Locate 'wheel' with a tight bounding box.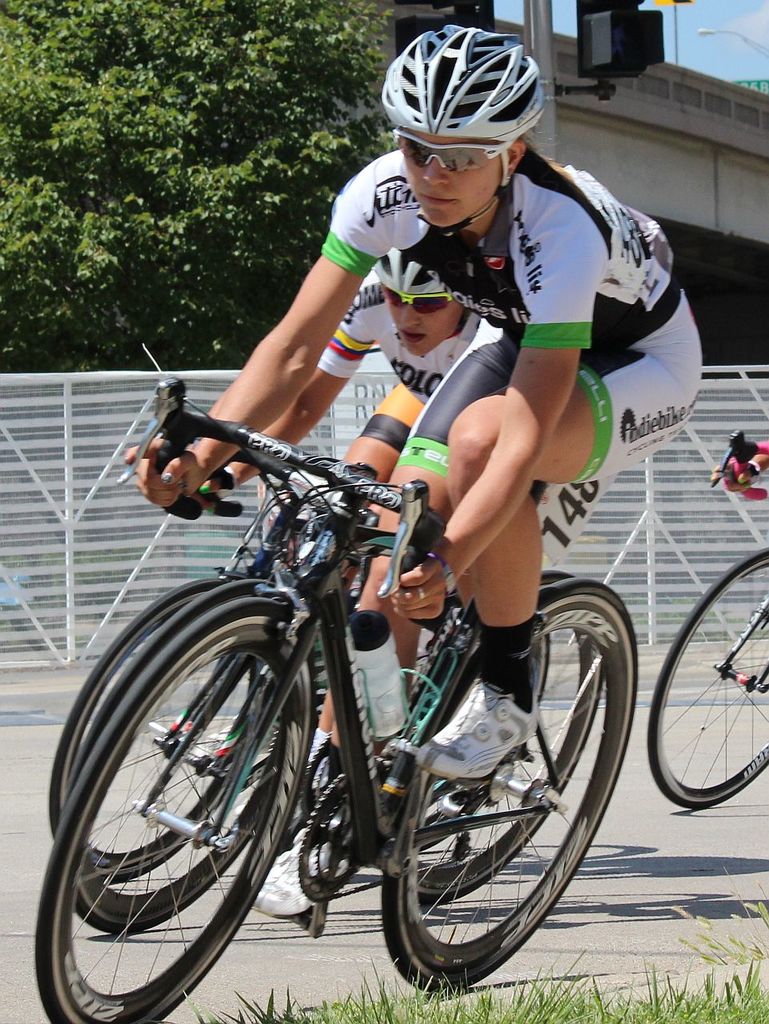
x1=376, y1=581, x2=640, y2=999.
